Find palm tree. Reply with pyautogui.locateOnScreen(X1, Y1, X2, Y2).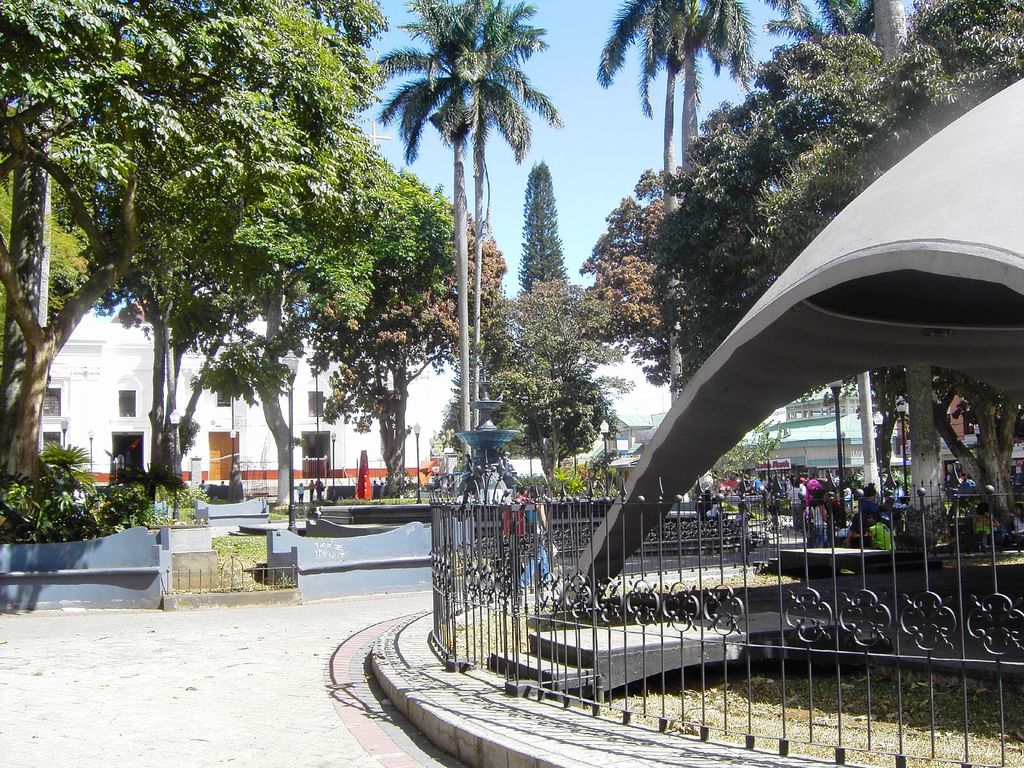
pyautogui.locateOnScreen(367, 26, 554, 514).
